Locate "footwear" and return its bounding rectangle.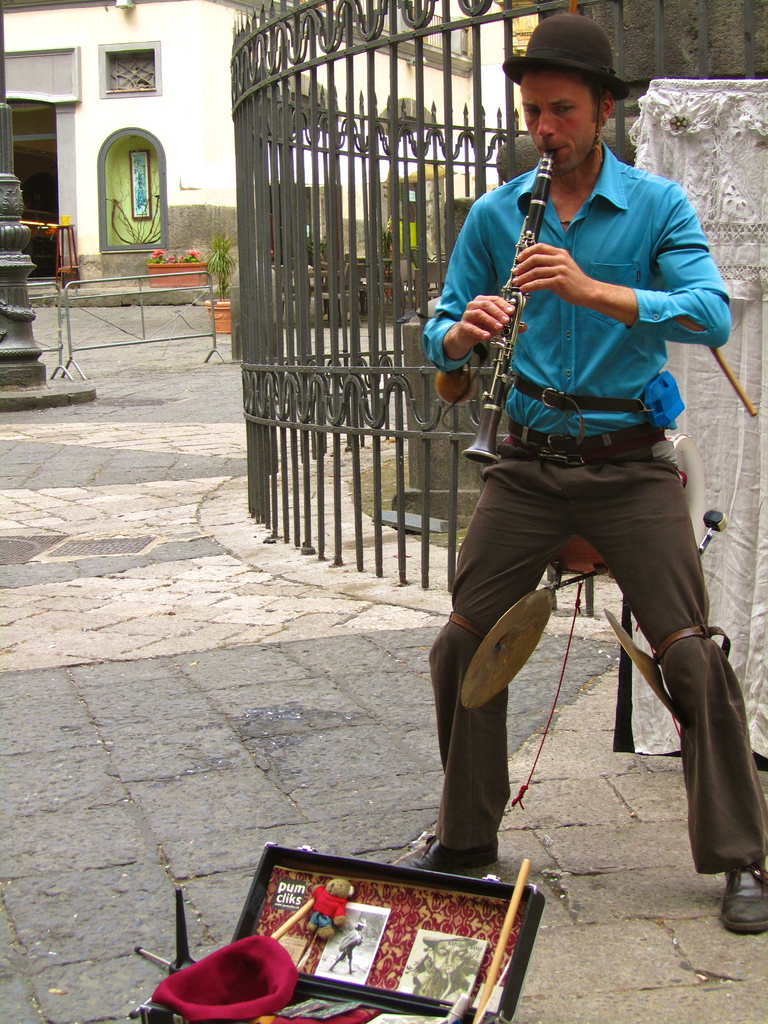
(left=723, top=863, right=767, bottom=934).
